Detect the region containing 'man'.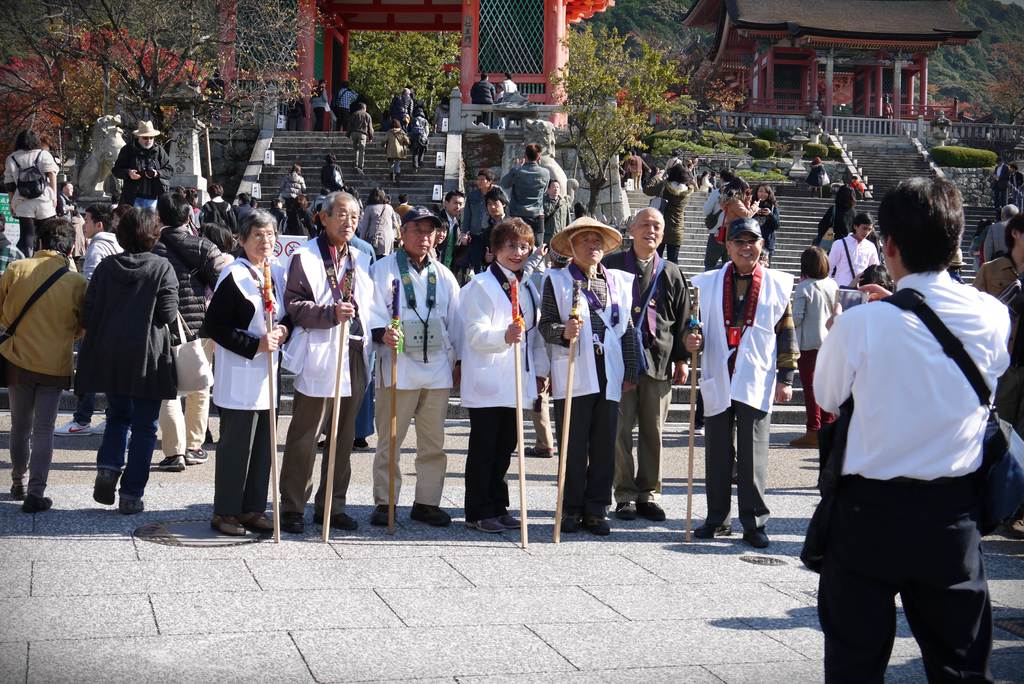
box(975, 212, 1023, 298).
